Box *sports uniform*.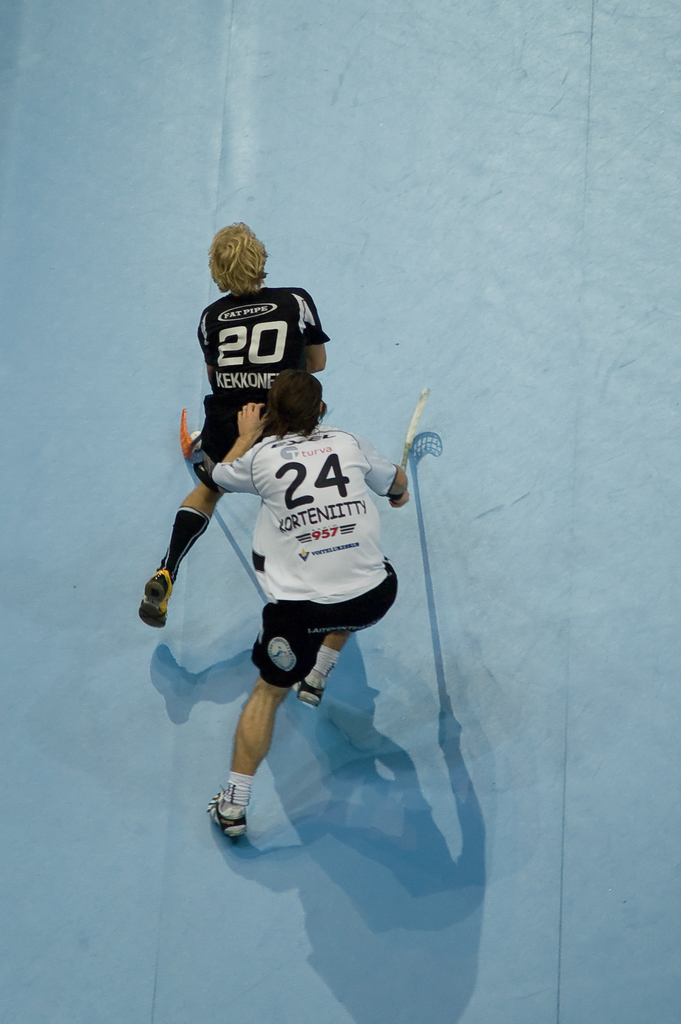
<region>184, 281, 322, 490</region>.
